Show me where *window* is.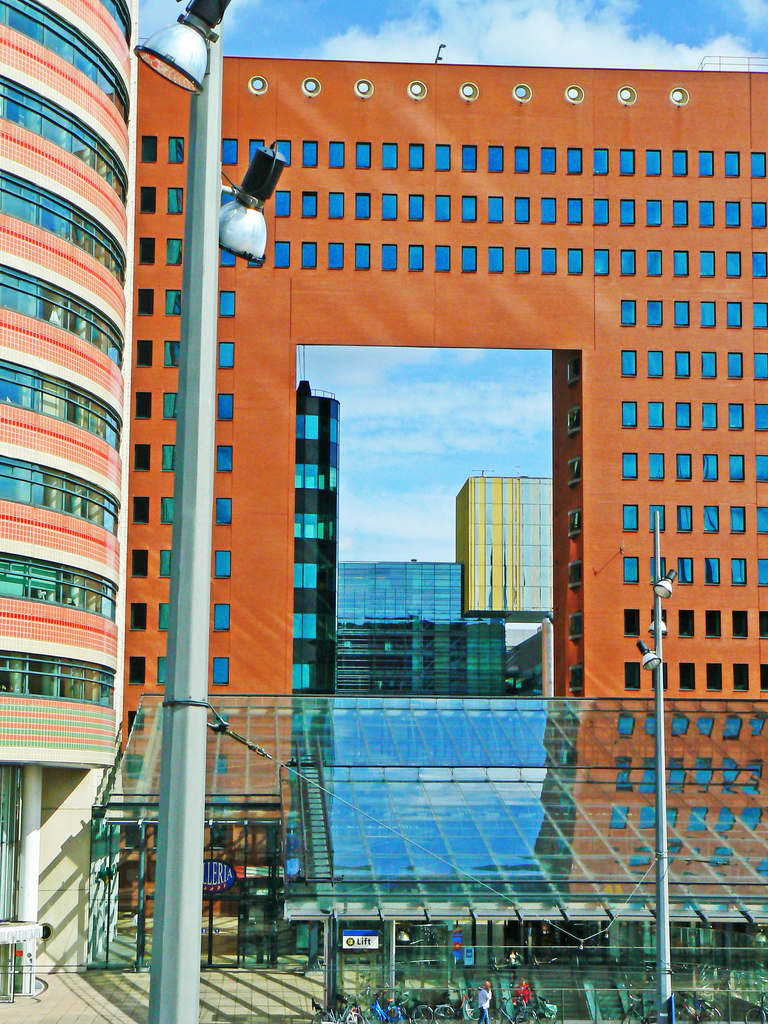
*window* is at bbox=[327, 243, 341, 272].
